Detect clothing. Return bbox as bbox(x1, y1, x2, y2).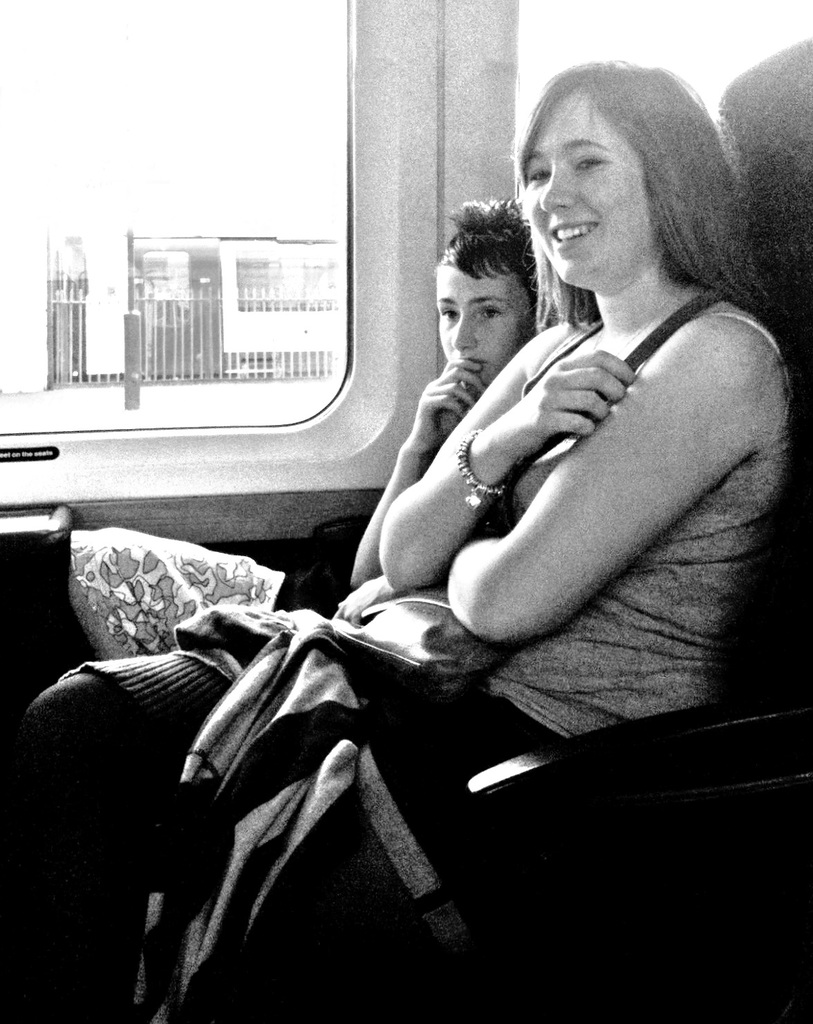
bbox(116, 205, 772, 989).
